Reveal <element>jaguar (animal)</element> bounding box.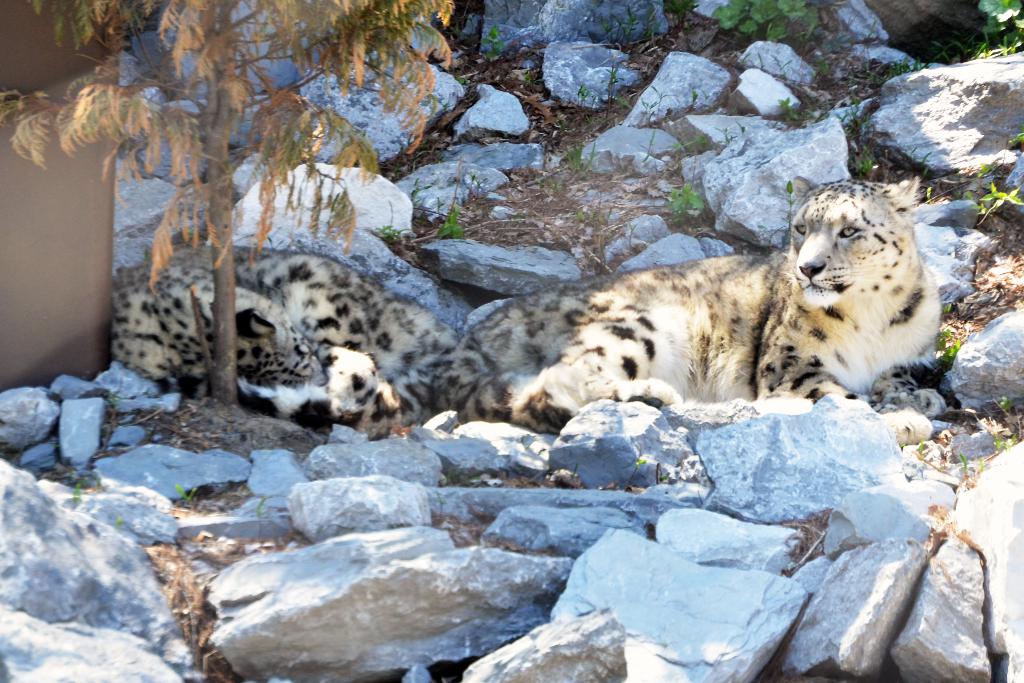
Revealed: <box>458,173,955,442</box>.
